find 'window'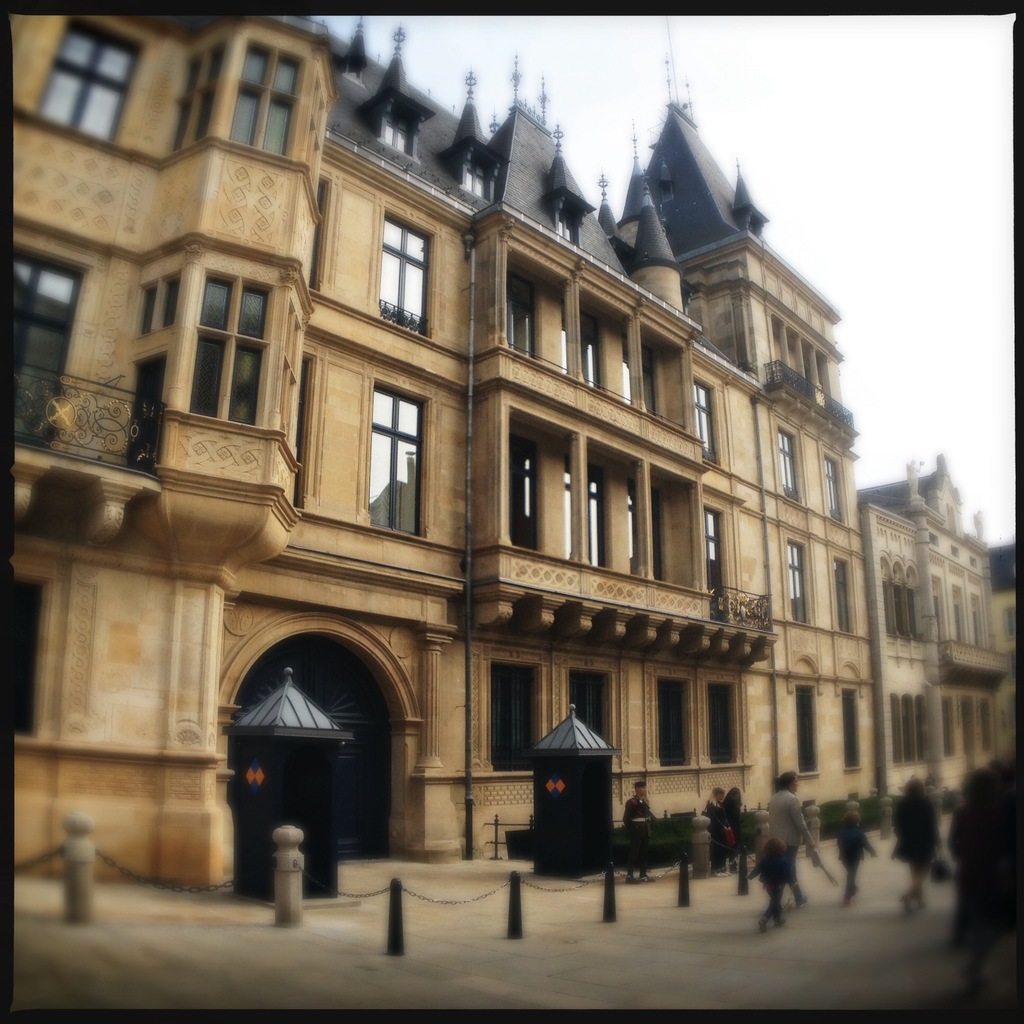
crop(977, 701, 996, 753)
